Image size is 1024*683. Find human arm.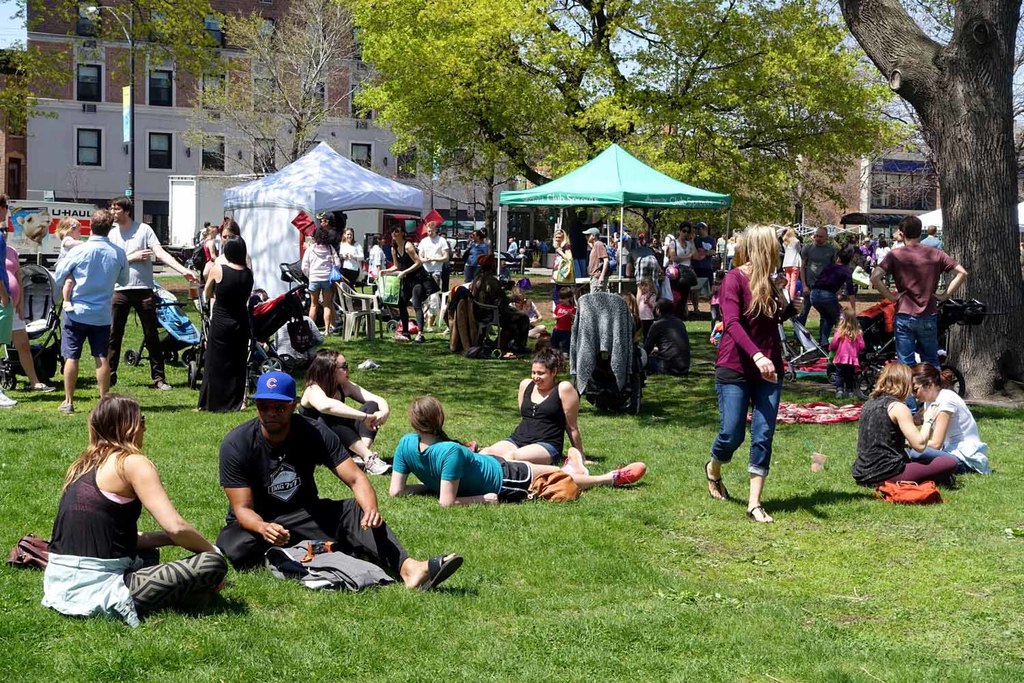
region(14, 259, 27, 320).
